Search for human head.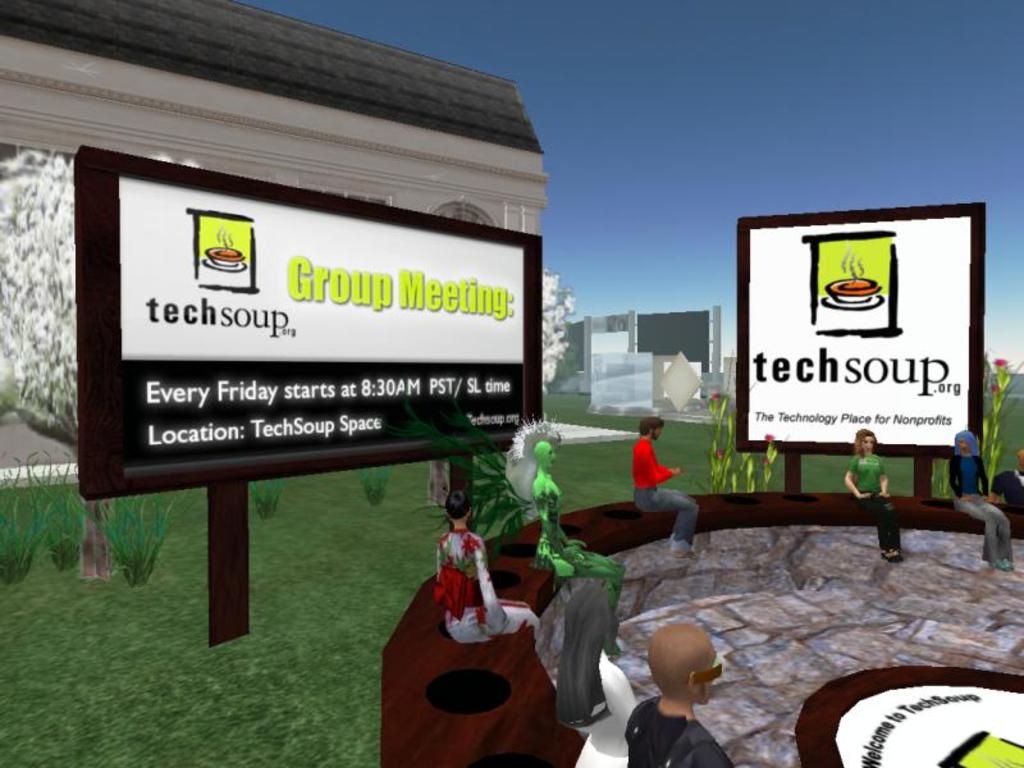
Found at BBox(442, 490, 472, 525).
